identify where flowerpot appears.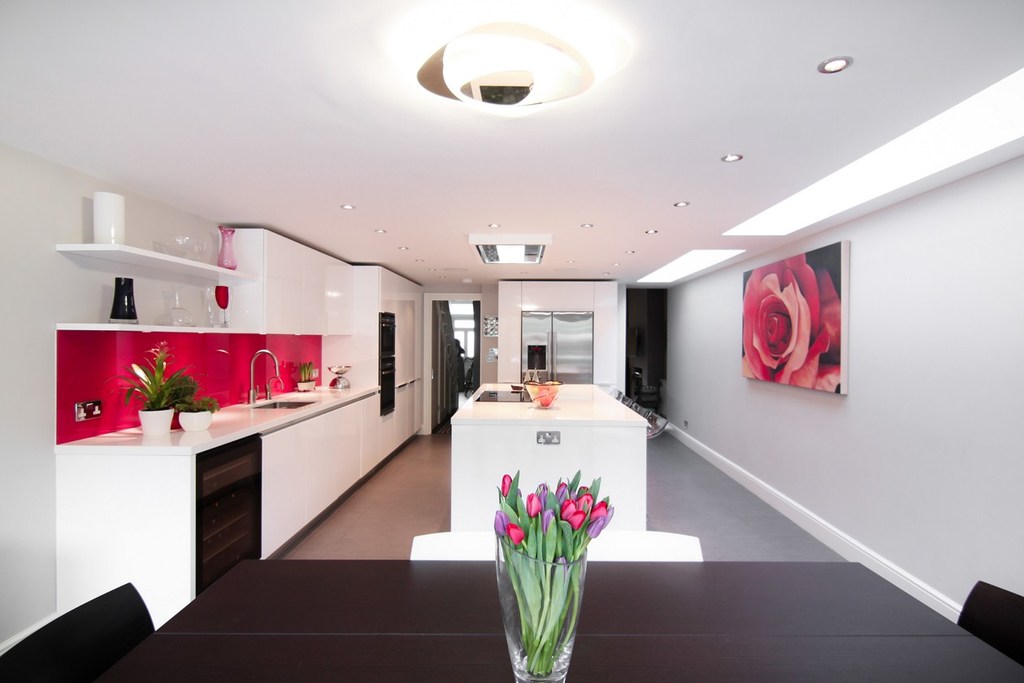
Appears at x1=297, y1=378, x2=315, y2=389.
